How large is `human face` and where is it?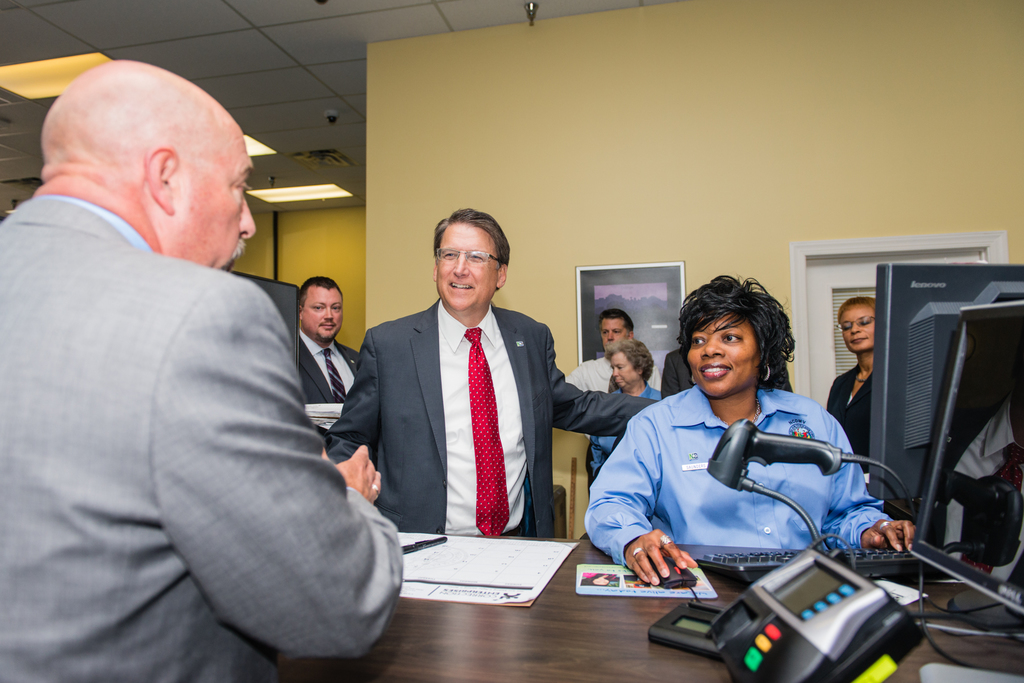
Bounding box: (x1=178, y1=120, x2=257, y2=273).
